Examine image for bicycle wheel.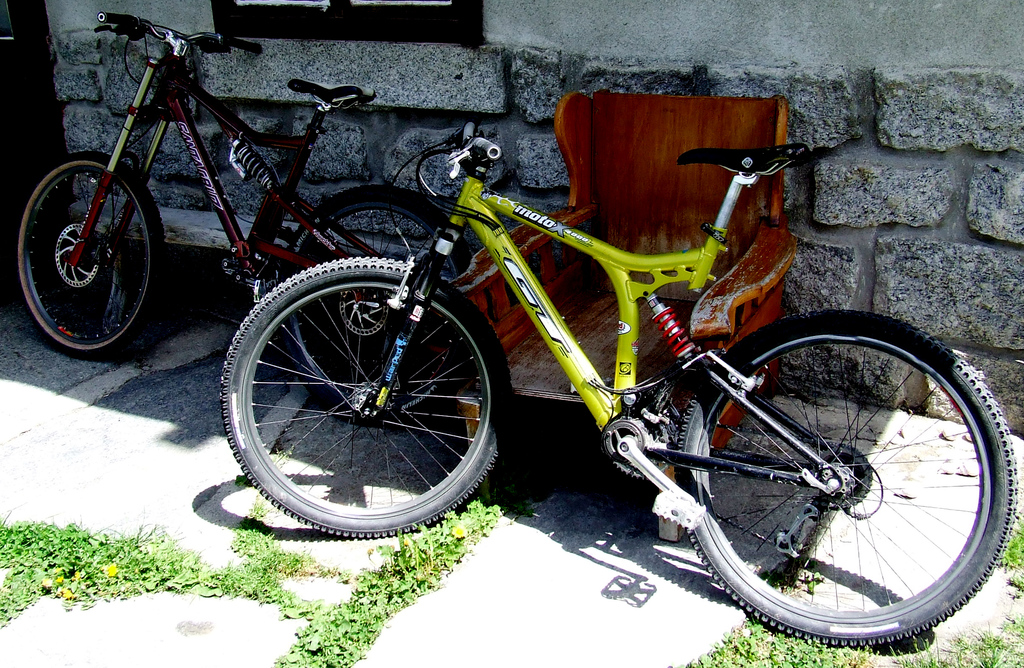
Examination result: [left=11, top=150, right=170, bottom=357].
